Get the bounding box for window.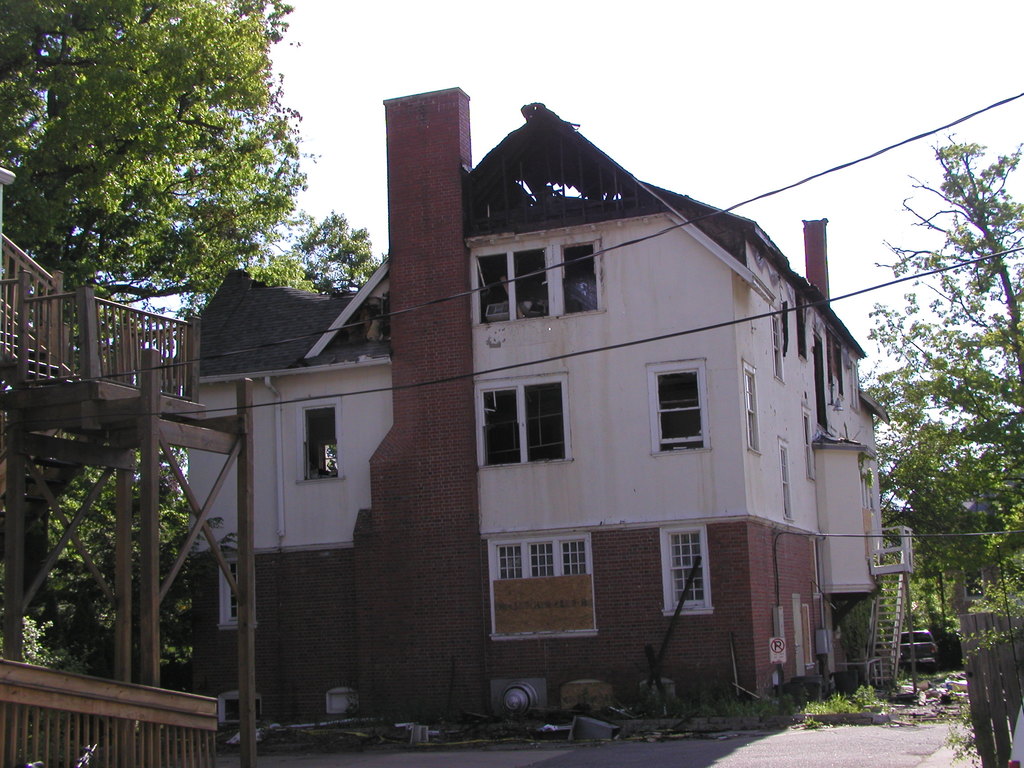
496, 386, 578, 473.
